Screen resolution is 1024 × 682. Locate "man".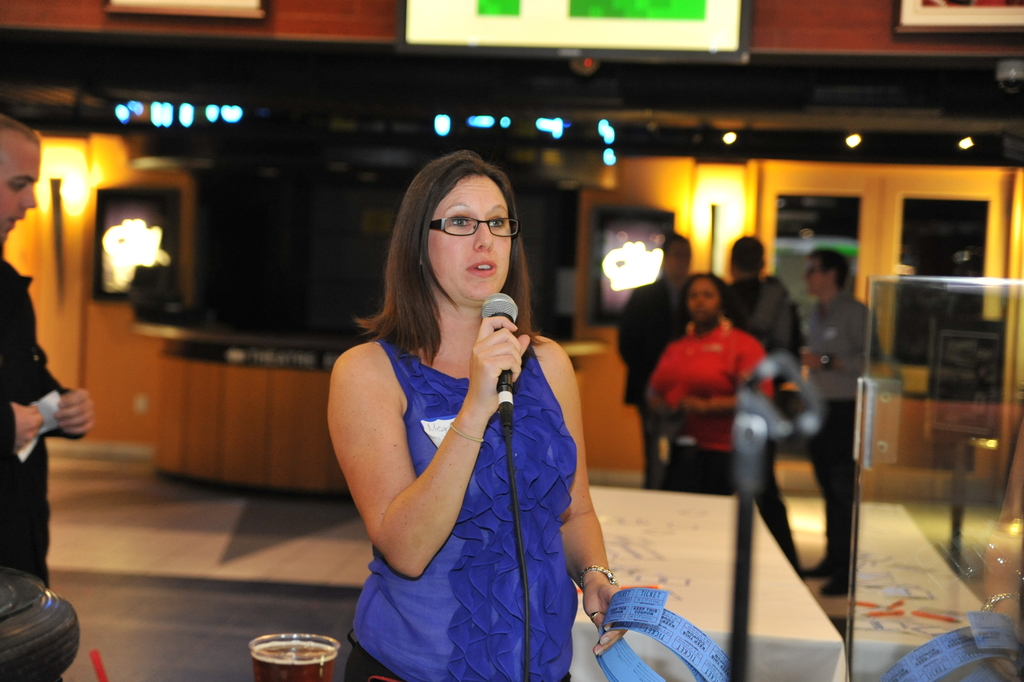
l=637, t=283, r=788, b=480.
